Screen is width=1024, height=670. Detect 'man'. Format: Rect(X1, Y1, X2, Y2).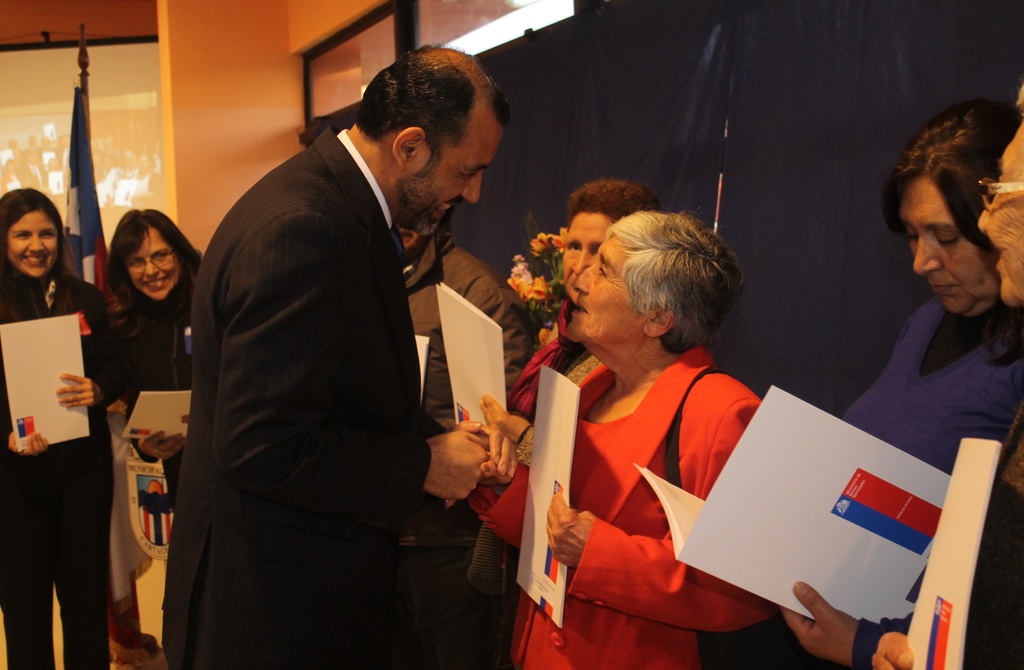
Rect(158, 30, 535, 658).
